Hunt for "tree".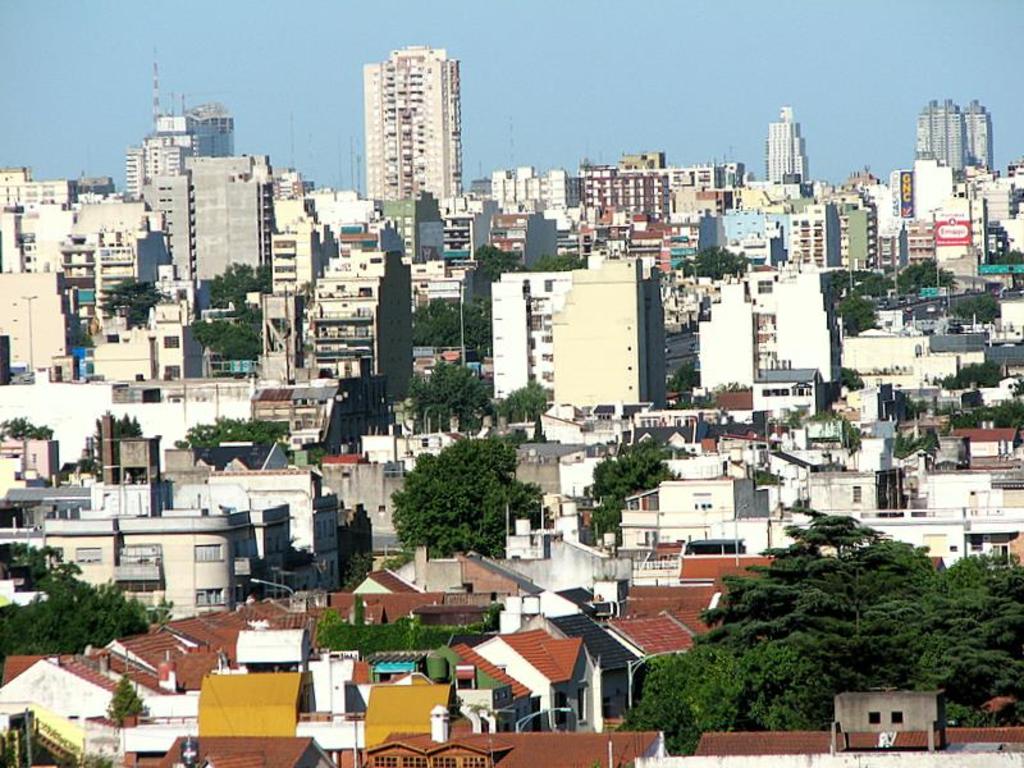
Hunted down at pyautogui.locateOnScreen(0, 538, 178, 663).
